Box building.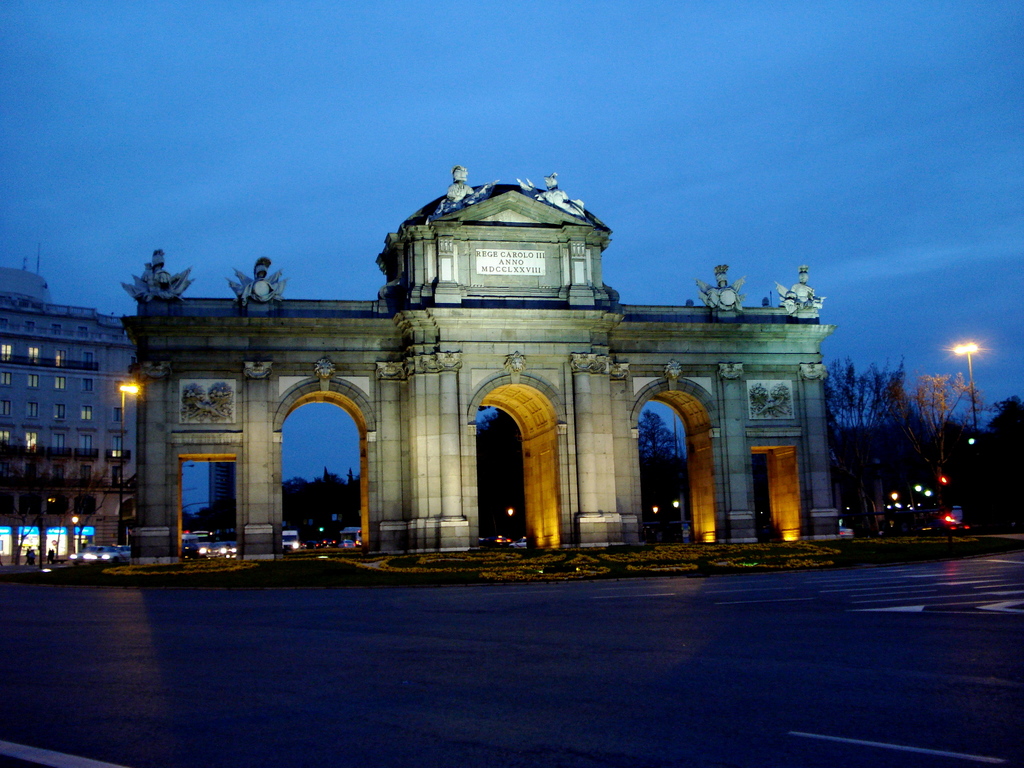
box(0, 264, 138, 576).
